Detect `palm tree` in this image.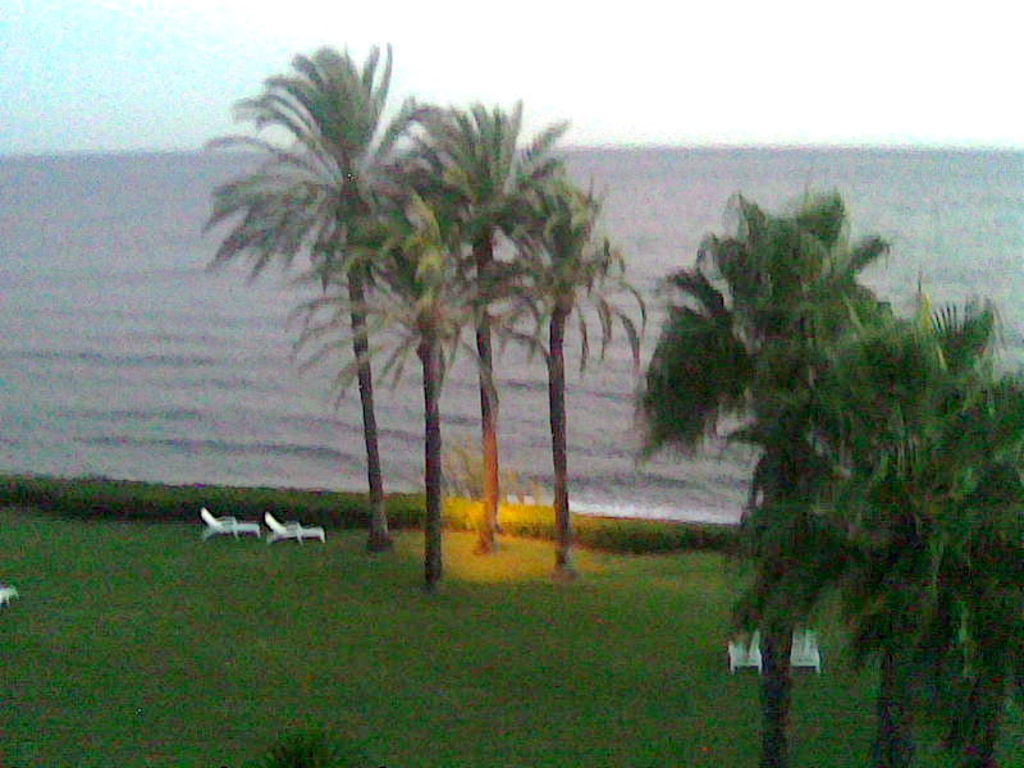
Detection: region(228, 58, 378, 485).
